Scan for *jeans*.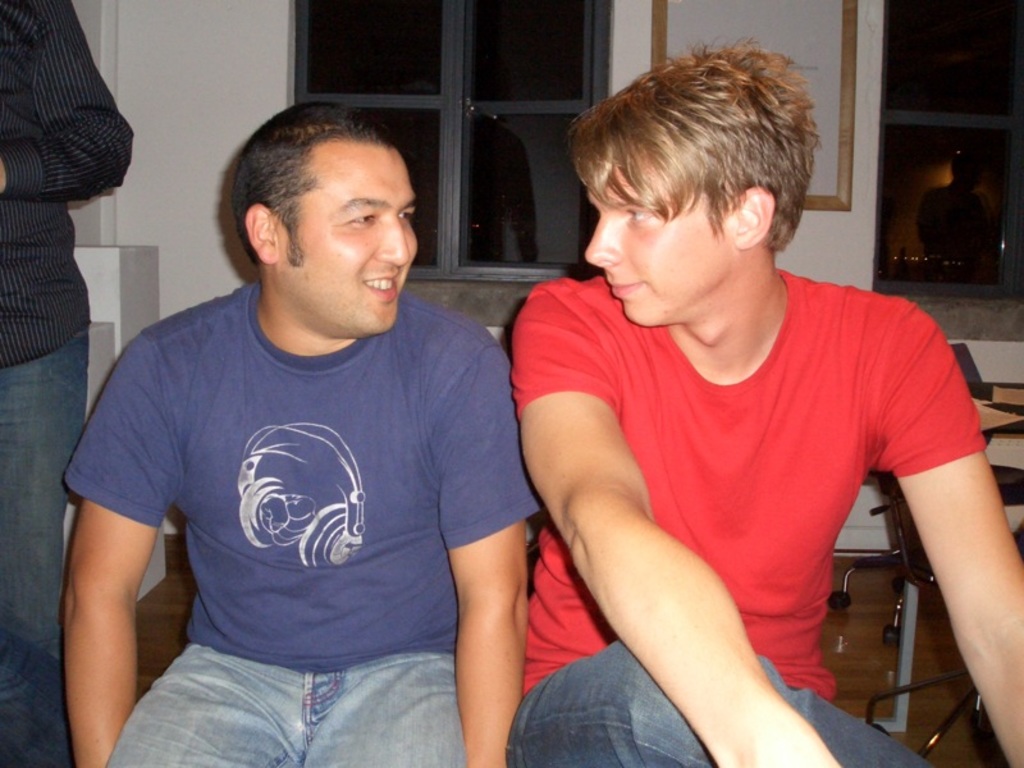
Scan result: [0, 320, 91, 767].
